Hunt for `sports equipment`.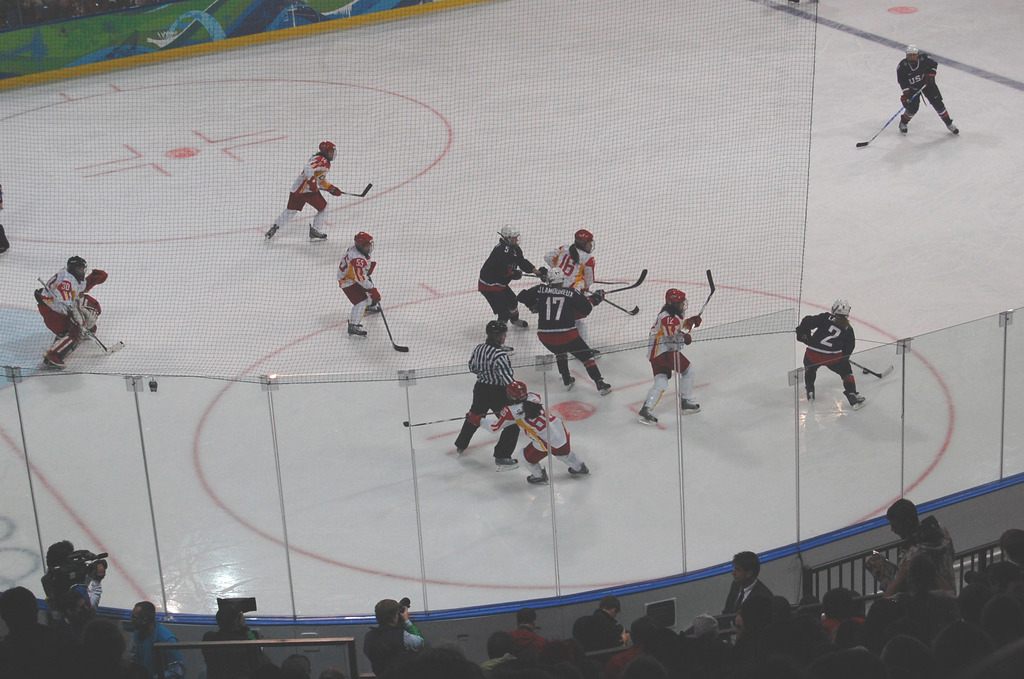
Hunted down at box=[573, 229, 596, 256].
